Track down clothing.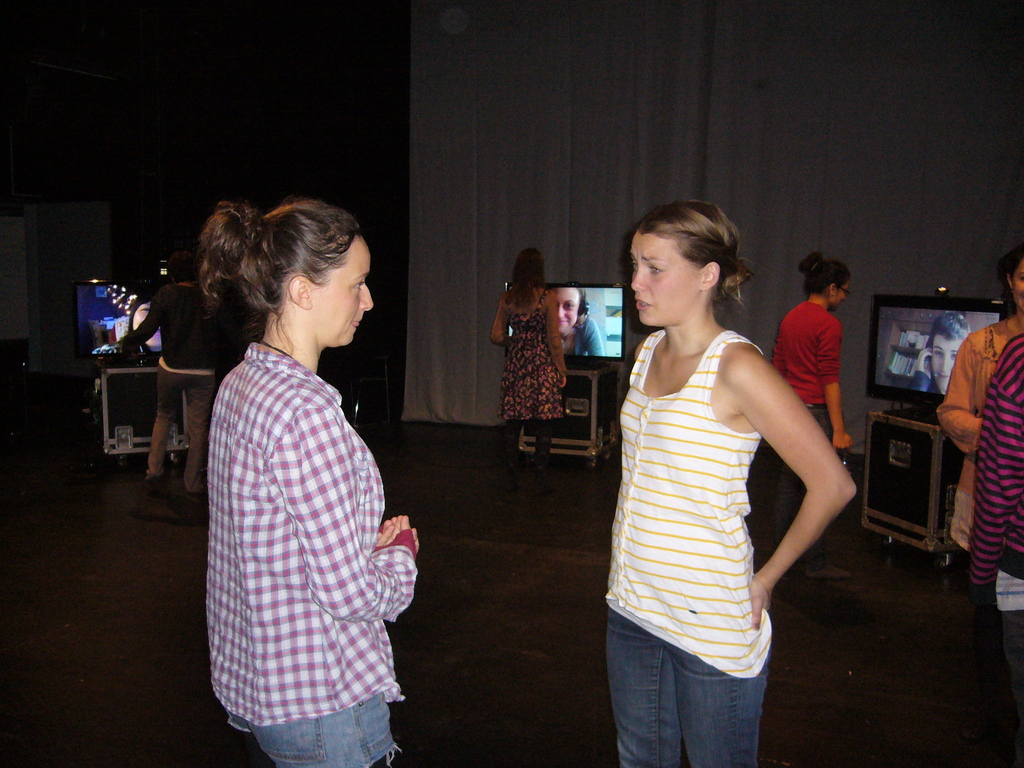
Tracked to Rect(606, 328, 772, 767).
